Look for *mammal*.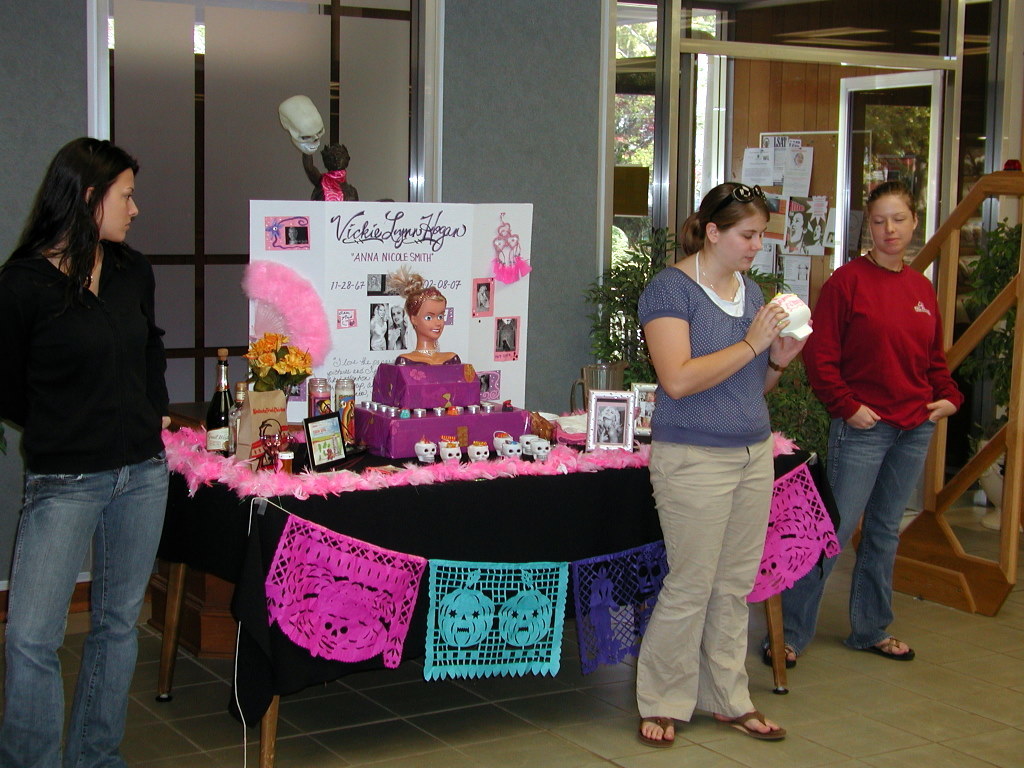
Found: 301 130 359 204.
